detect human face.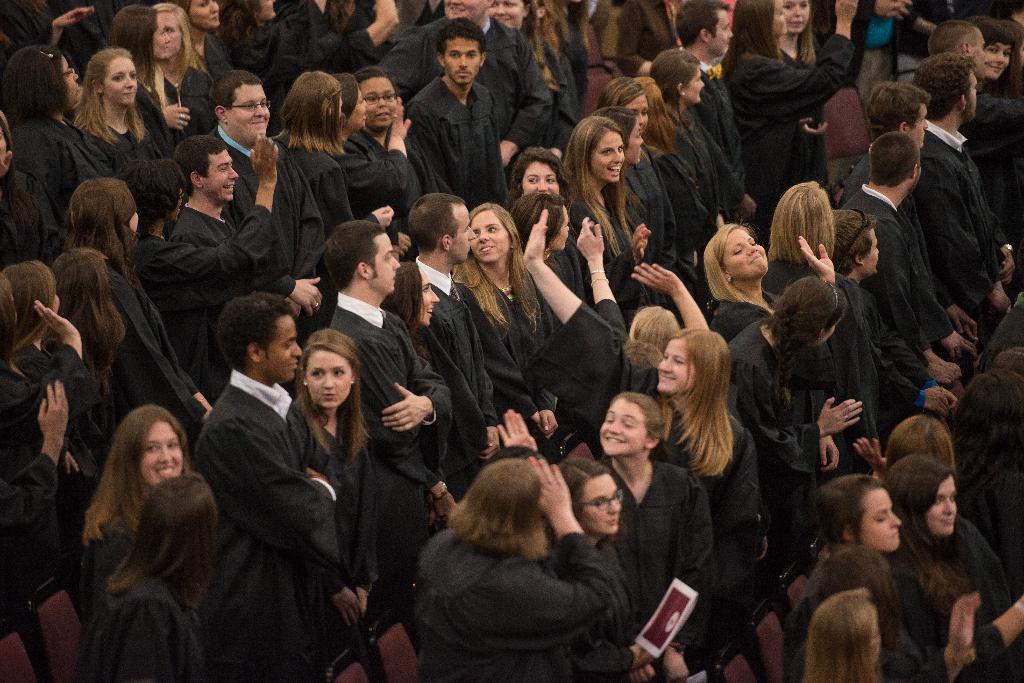
Detected at [left=984, top=42, right=1014, bottom=74].
